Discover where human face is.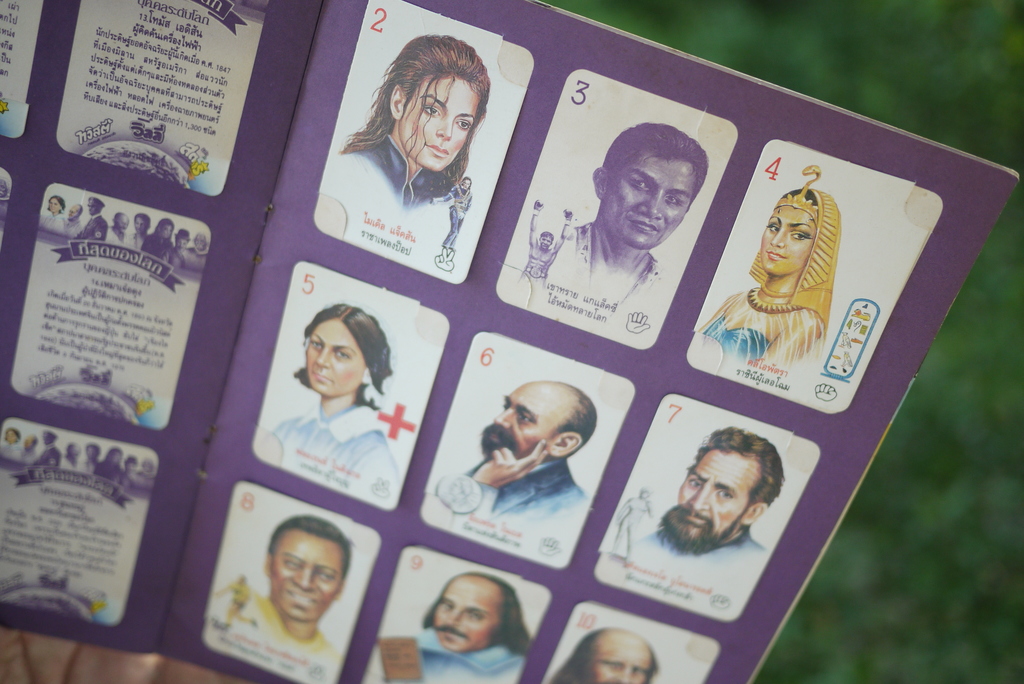
Discovered at region(85, 200, 95, 213).
